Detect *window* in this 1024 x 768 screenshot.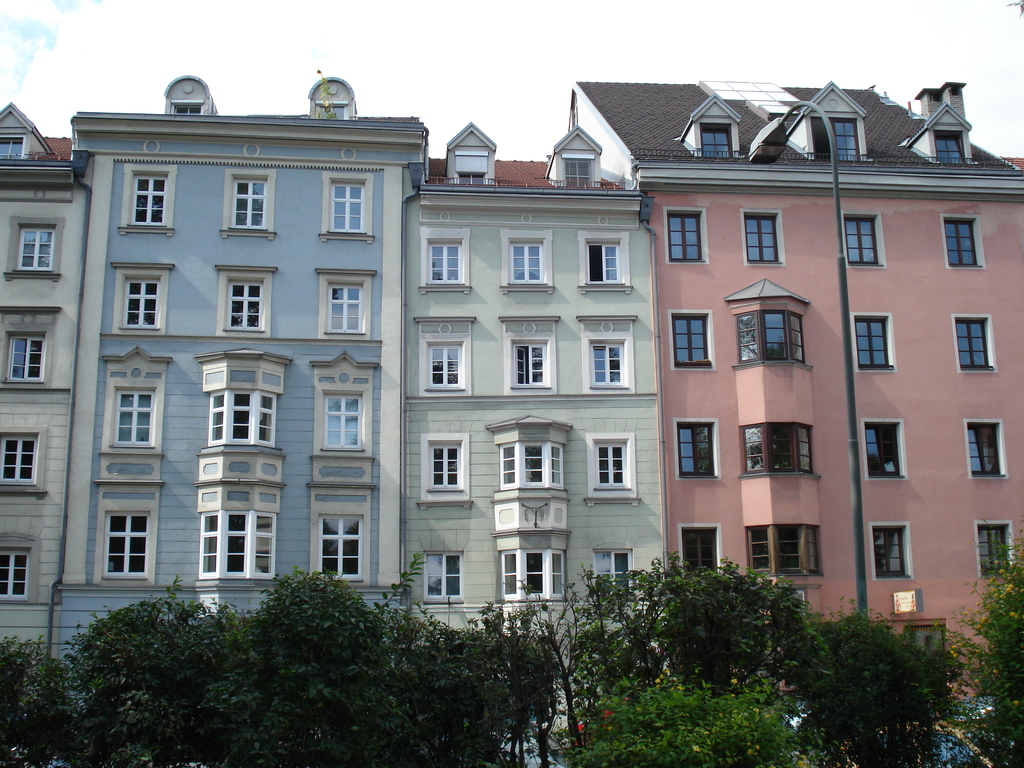
Detection: pyautogui.locateOnScreen(936, 213, 986, 269).
